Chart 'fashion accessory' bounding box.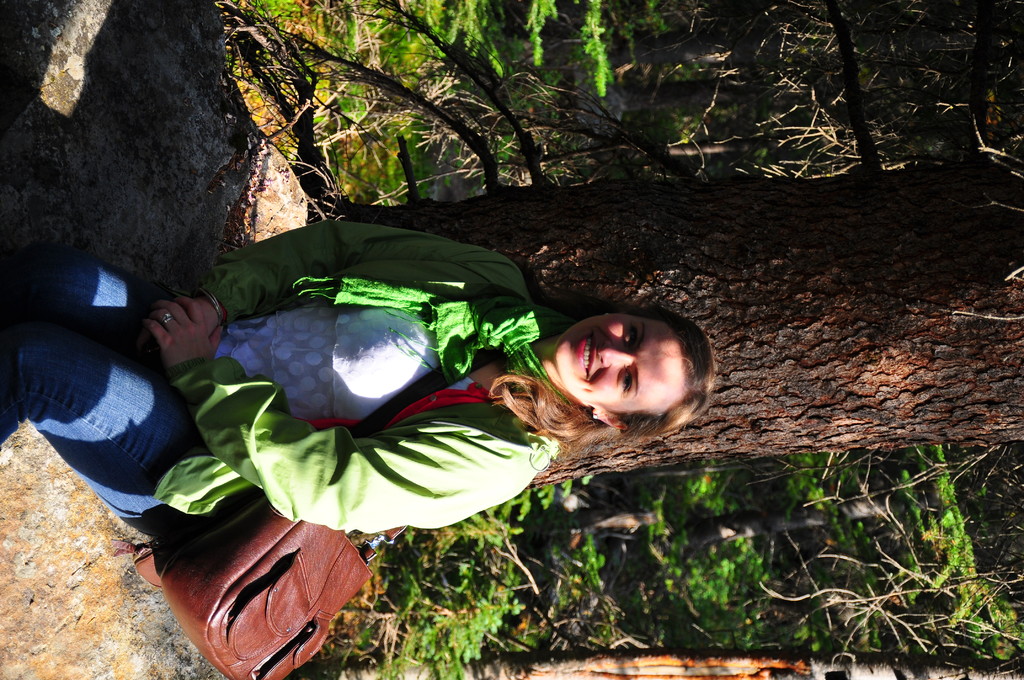
Charted: (left=134, top=347, right=508, bottom=679).
